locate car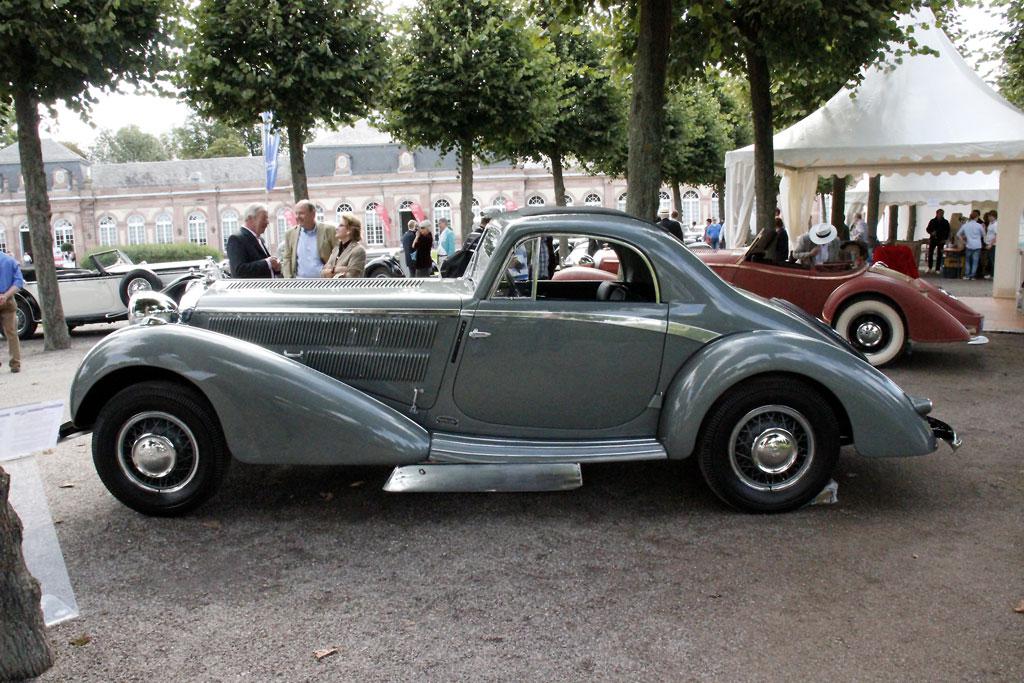
box(53, 197, 956, 513)
